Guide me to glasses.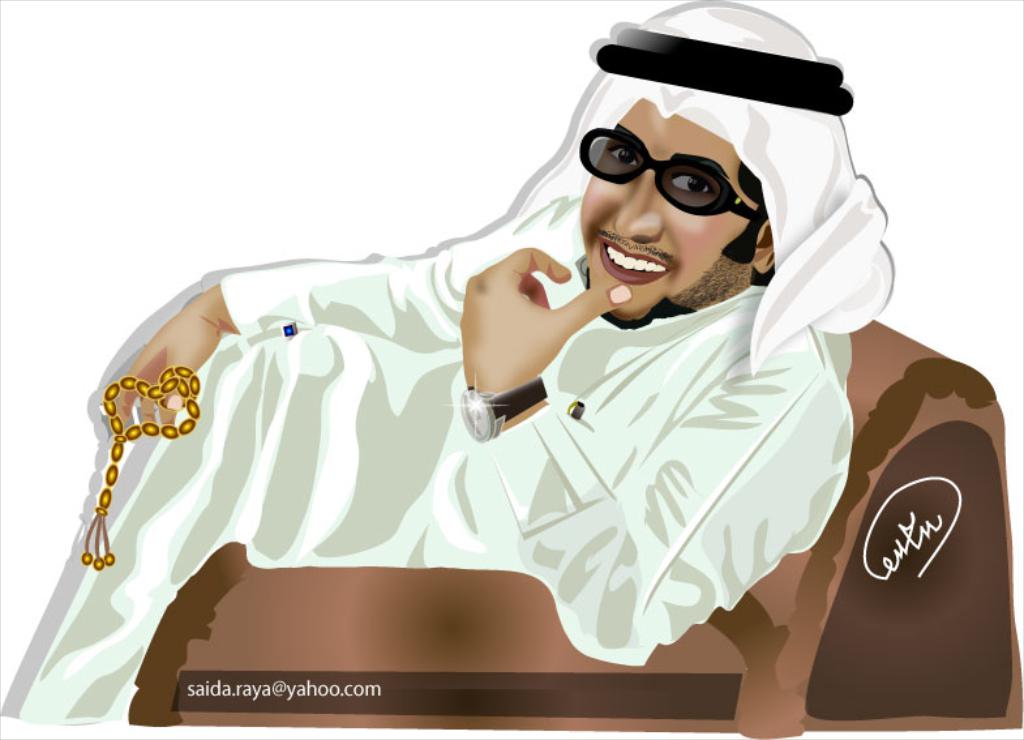
Guidance: detection(573, 127, 771, 221).
